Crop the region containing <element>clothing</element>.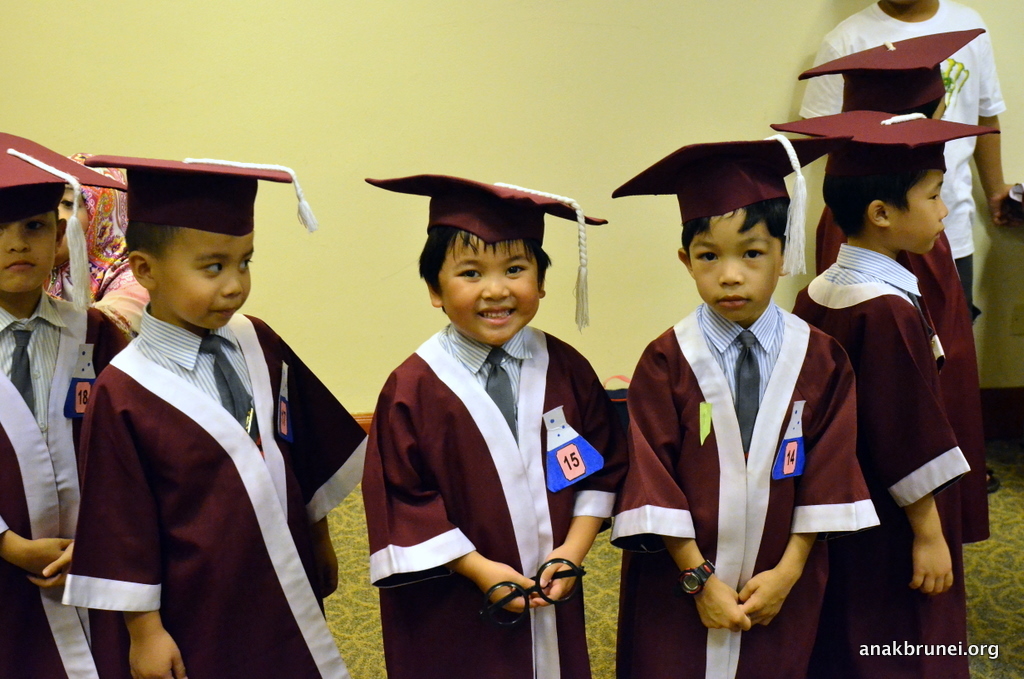
Crop region: rect(814, 206, 993, 541).
